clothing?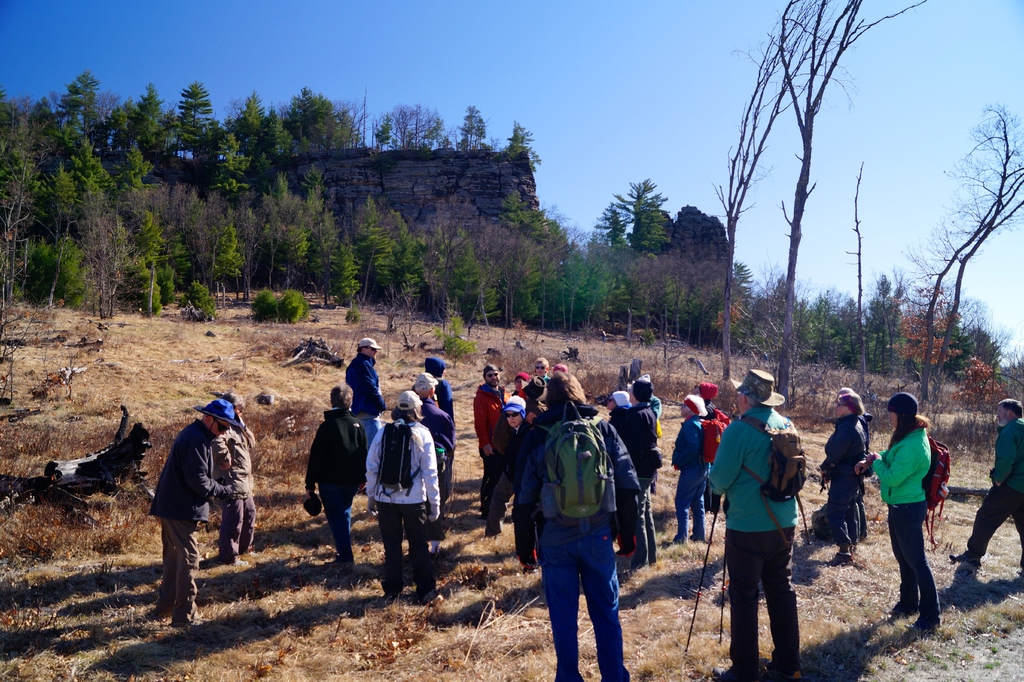
(151,420,230,615)
